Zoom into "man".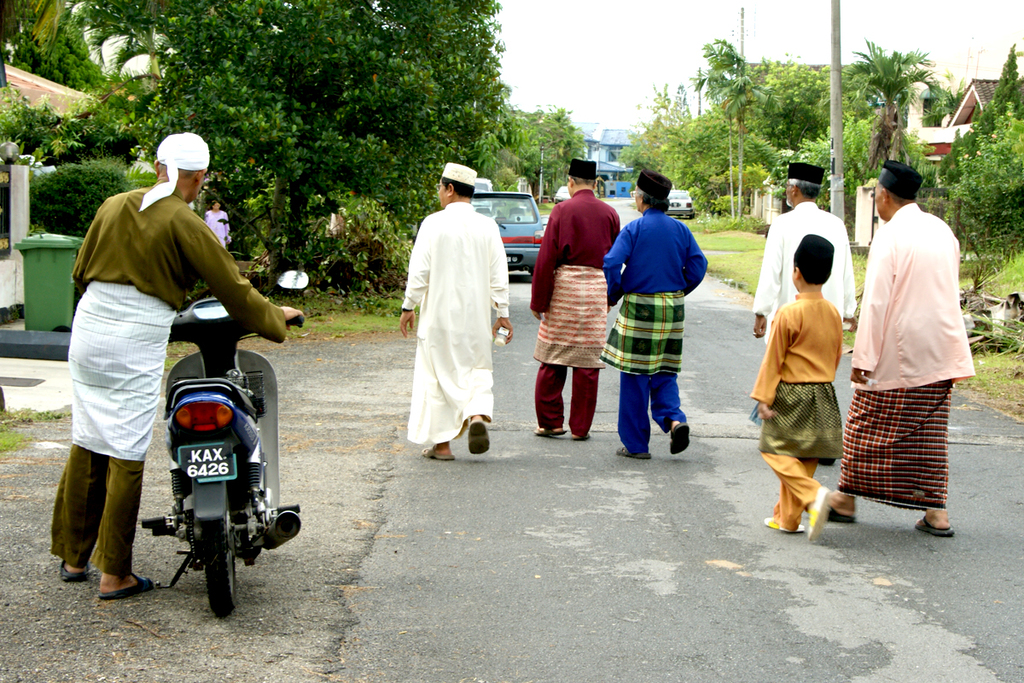
Zoom target: bbox(400, 161, 513, 464).
